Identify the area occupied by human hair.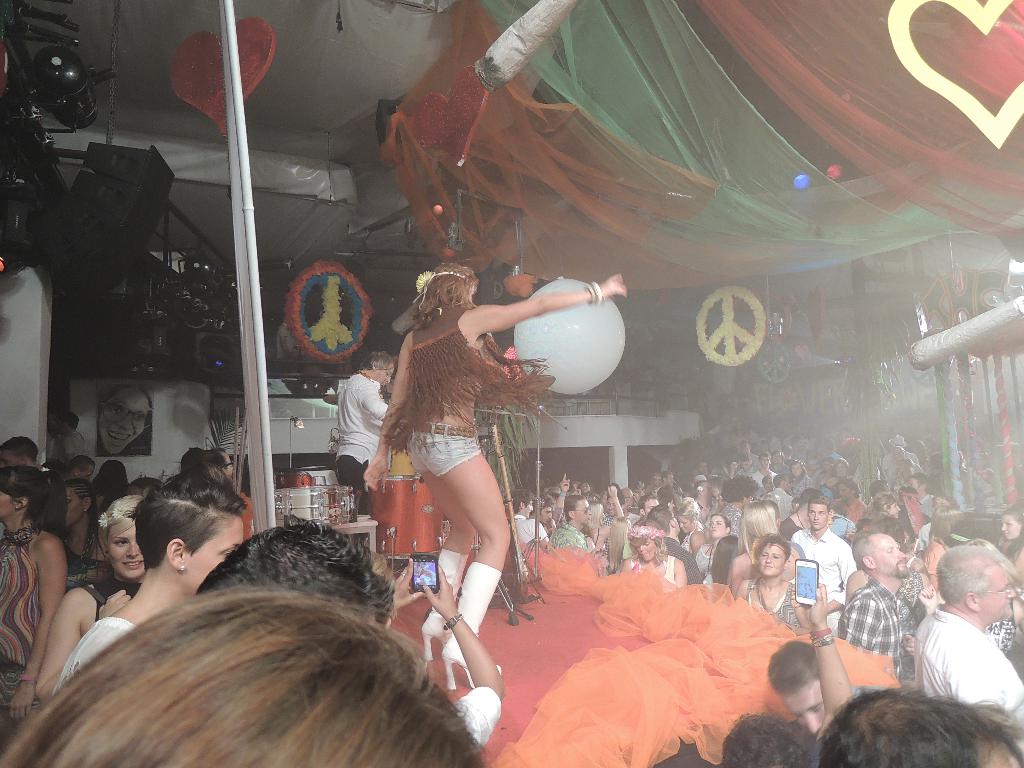
Area: bbox=[718, 470, 760, 502].
